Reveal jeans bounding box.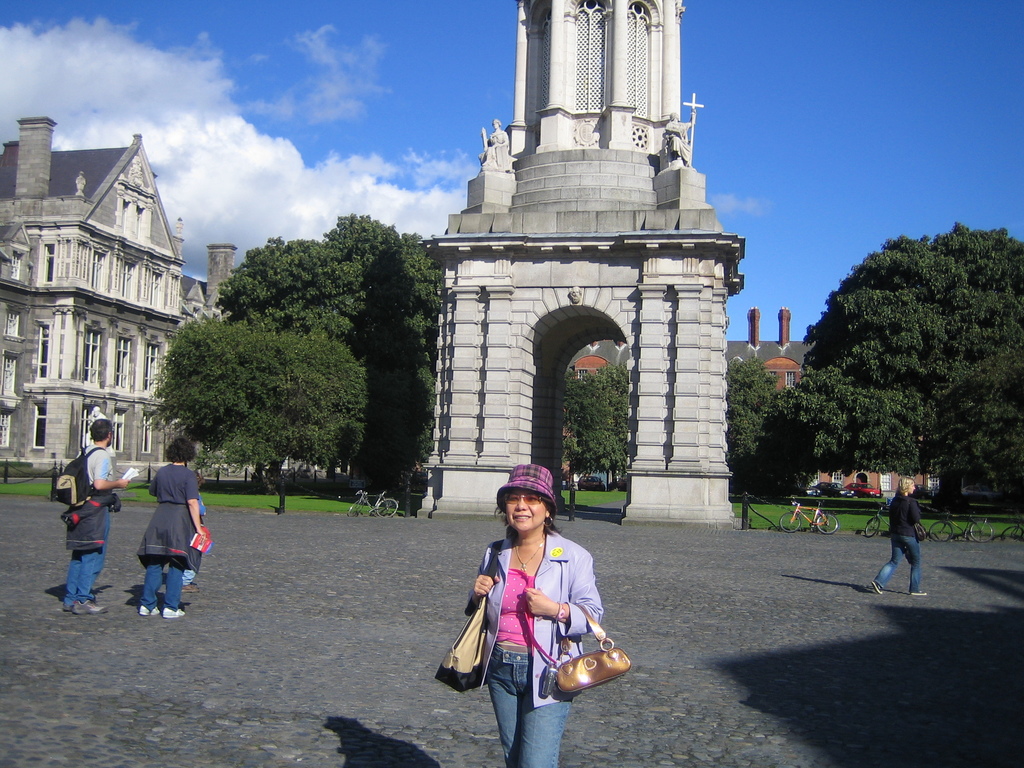
Revealed: [x1=874, y1=532, x2=921, y2=593].
